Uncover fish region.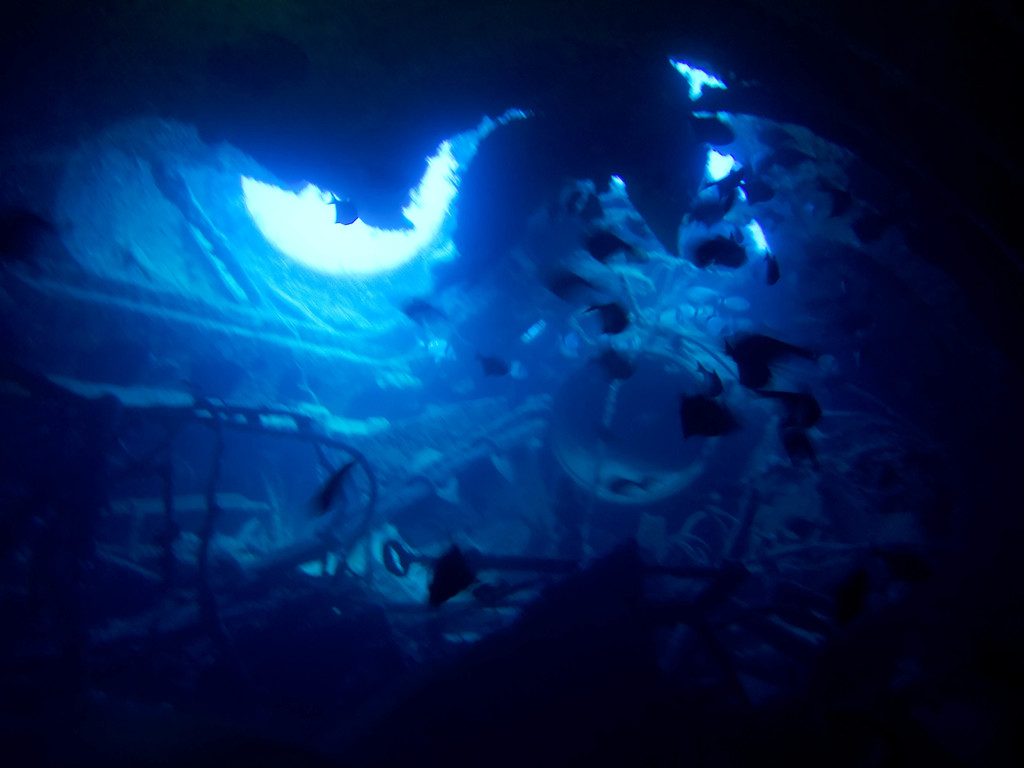
Uncovered: (605,475,643,495).
